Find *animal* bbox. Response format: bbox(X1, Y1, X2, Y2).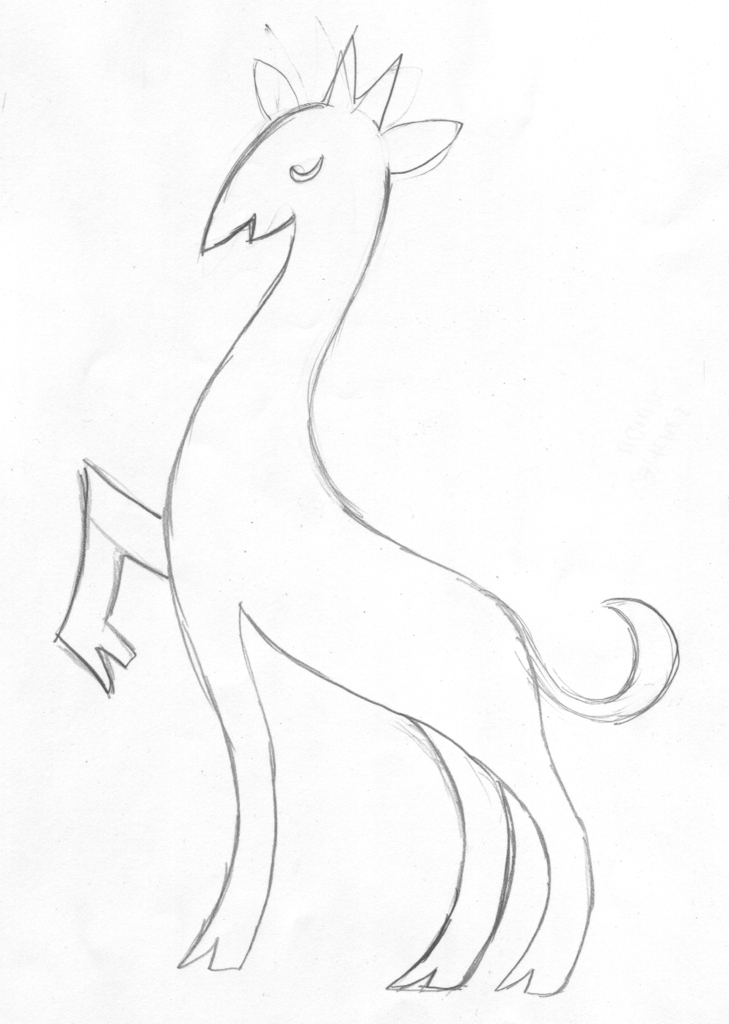
bbox(67, 27, 683, 986).
